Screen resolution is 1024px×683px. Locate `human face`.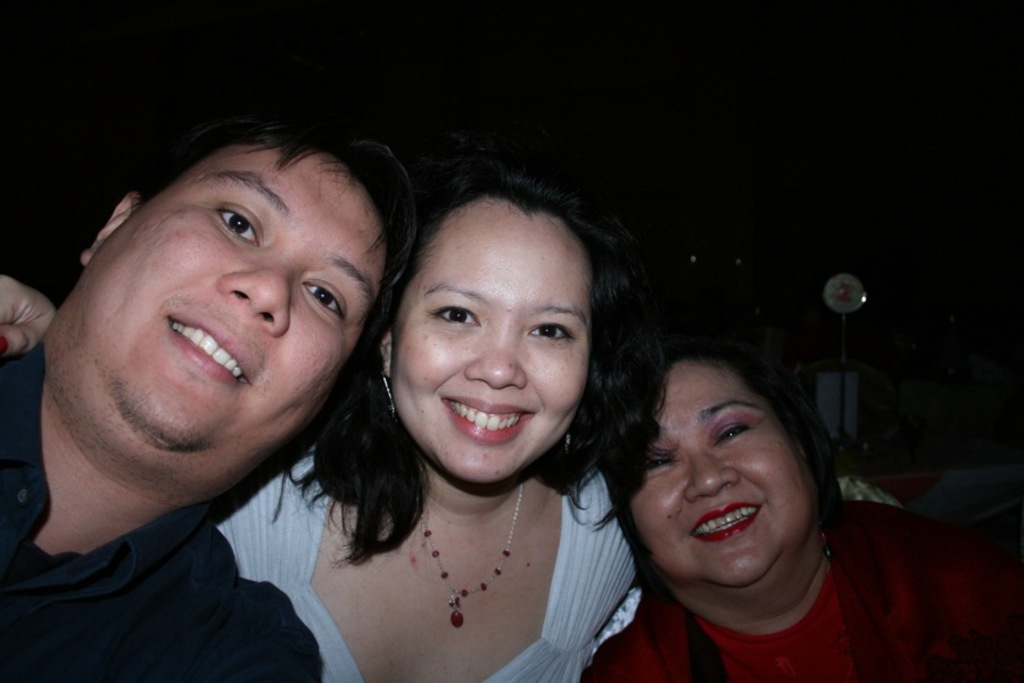
<bbox>49, 133, 388, 492</bbox>.
